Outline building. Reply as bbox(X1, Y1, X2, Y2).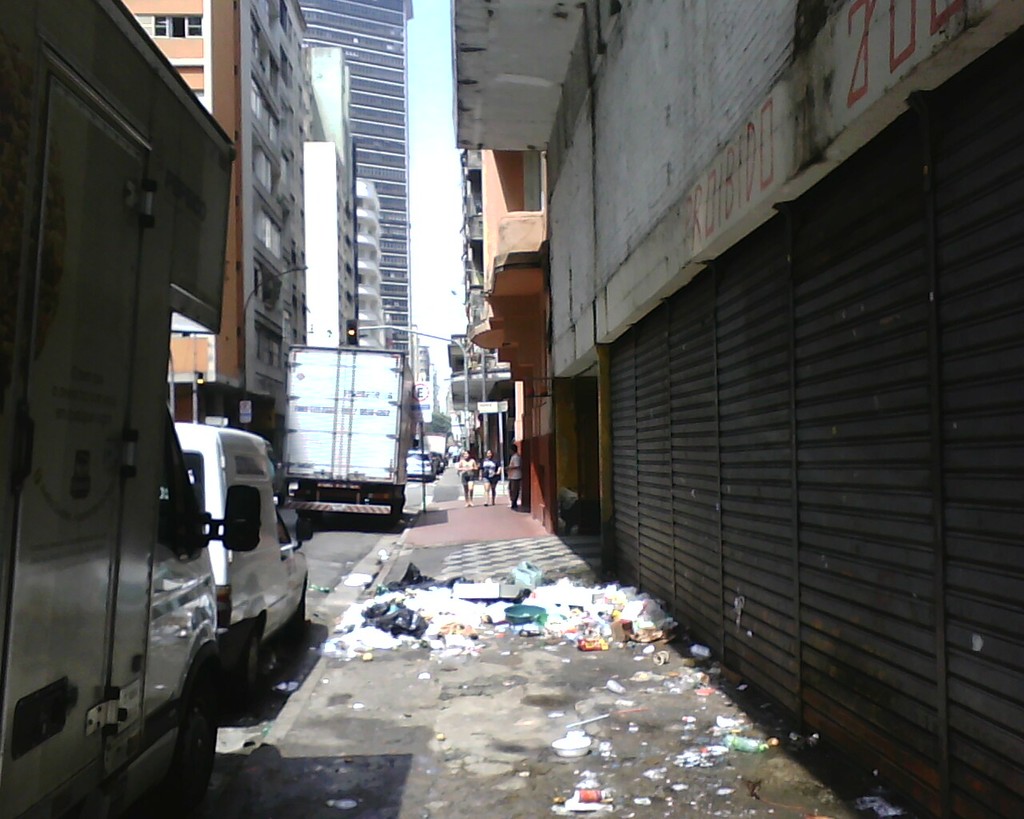
bbox(354, 178, 381, 343).
